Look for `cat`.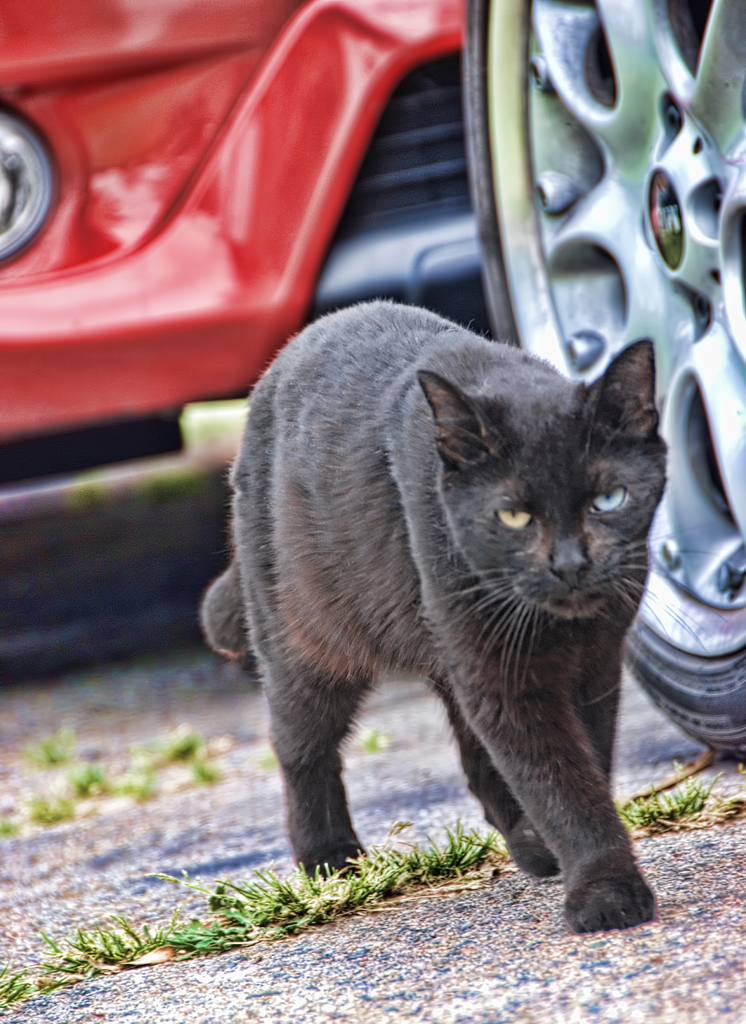
Found: detection(190, 295, 685, 935).
